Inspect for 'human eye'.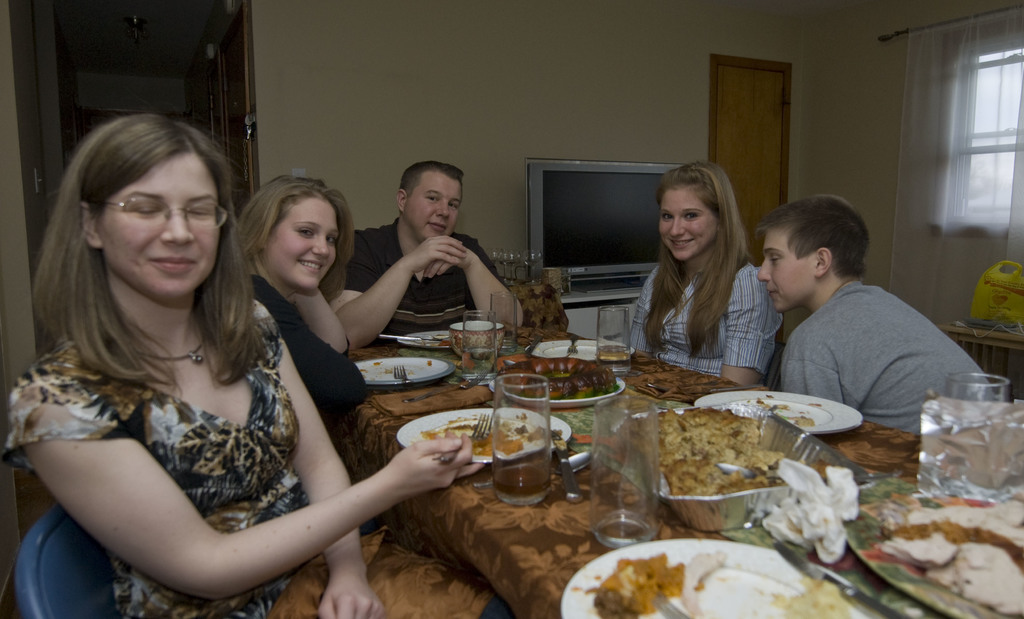
Inspection: bbox=(326, 236, 336, 248).
